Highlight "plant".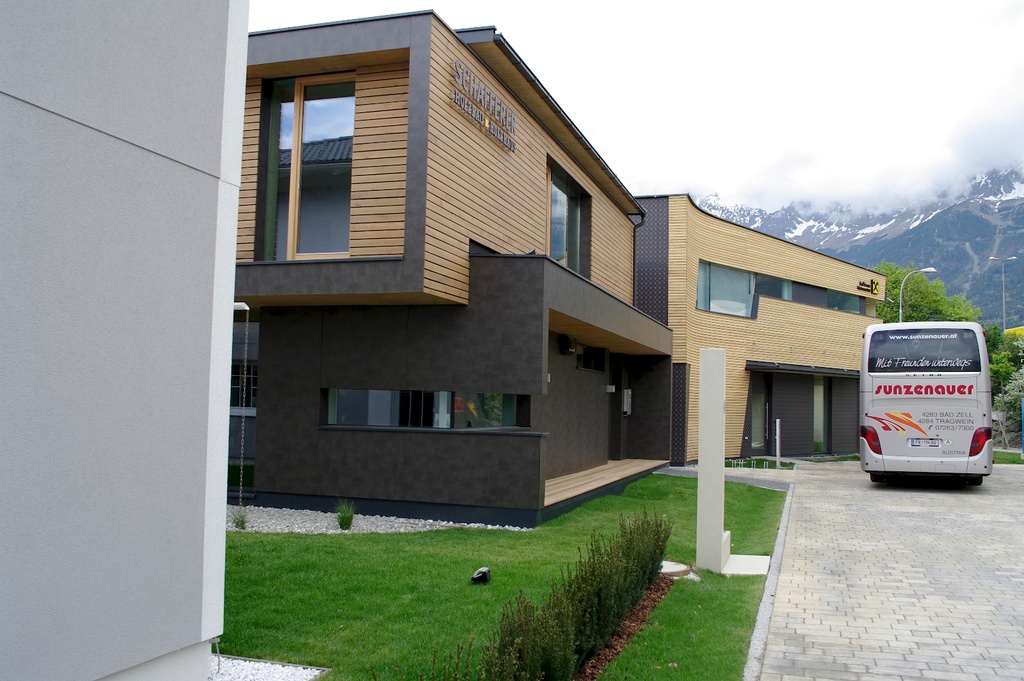
Highlighted region: (334, 499, 357, 531).
